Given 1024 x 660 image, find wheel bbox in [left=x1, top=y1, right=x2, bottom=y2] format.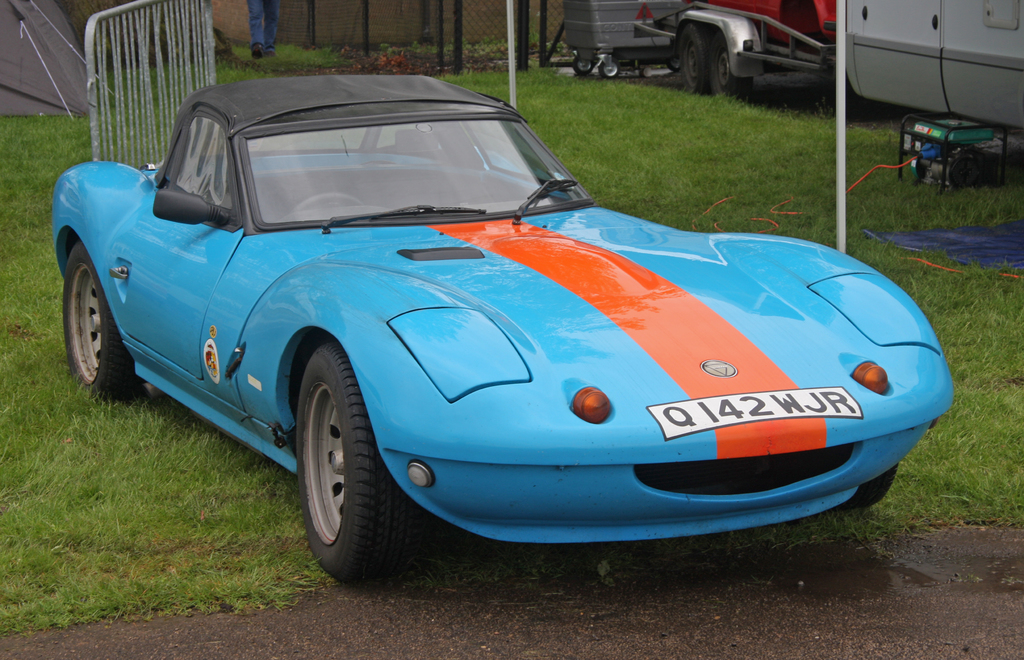
[left=840, top=465, right=899, bottom=518].
